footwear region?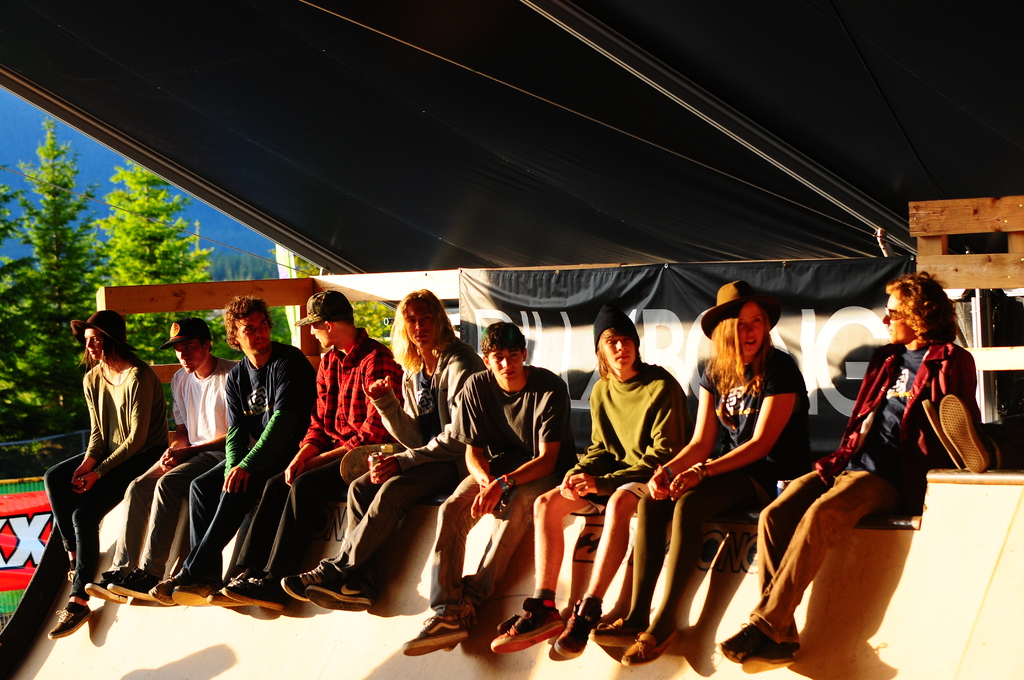
x1=109 y1=567 x2=152 y2=599
